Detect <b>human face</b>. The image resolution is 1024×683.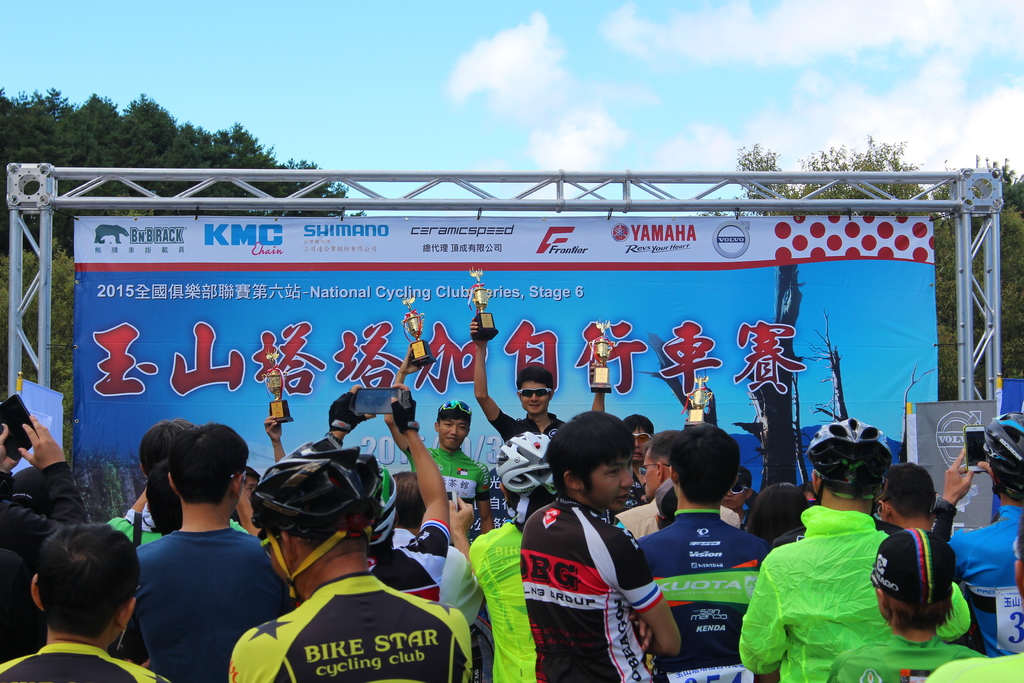
left=515, top=377, right=550, bottom=419.
